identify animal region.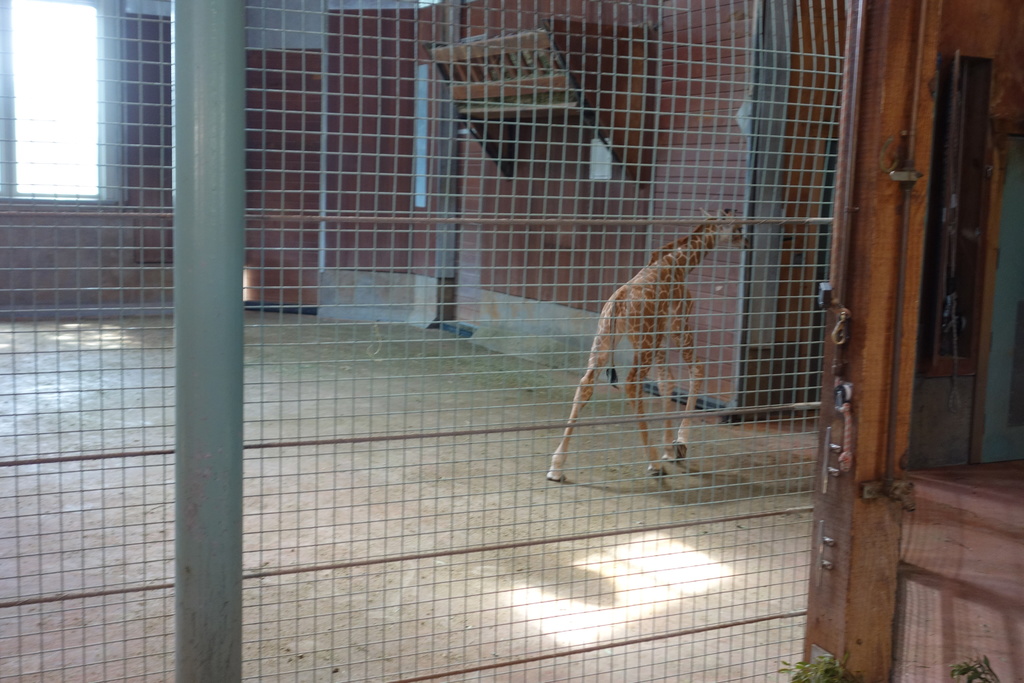
Region: bbox=(532, 211, 757, 491).
